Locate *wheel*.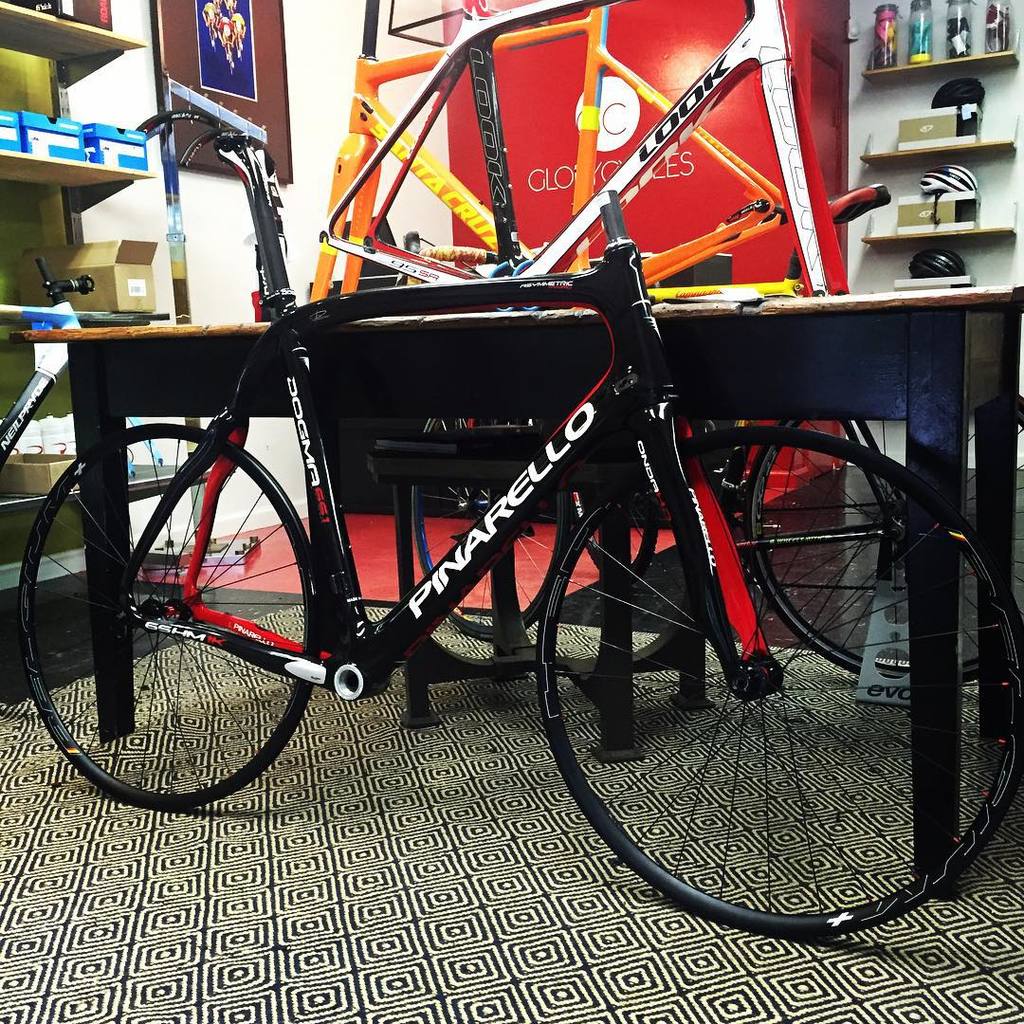
Bounding box: <region>537, 427, 1023, 938</region>.
